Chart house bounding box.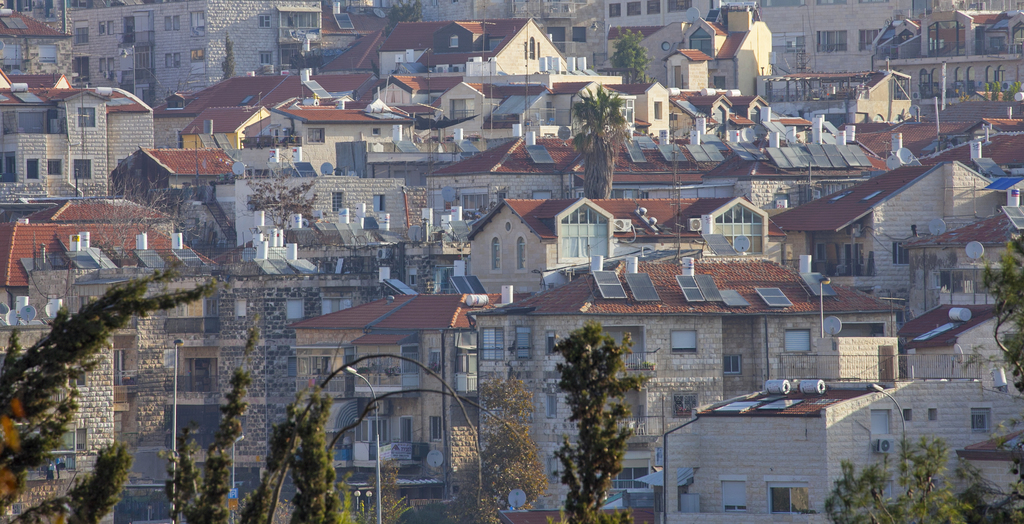
Charted: l=285, t=284, r=387, b=418.
